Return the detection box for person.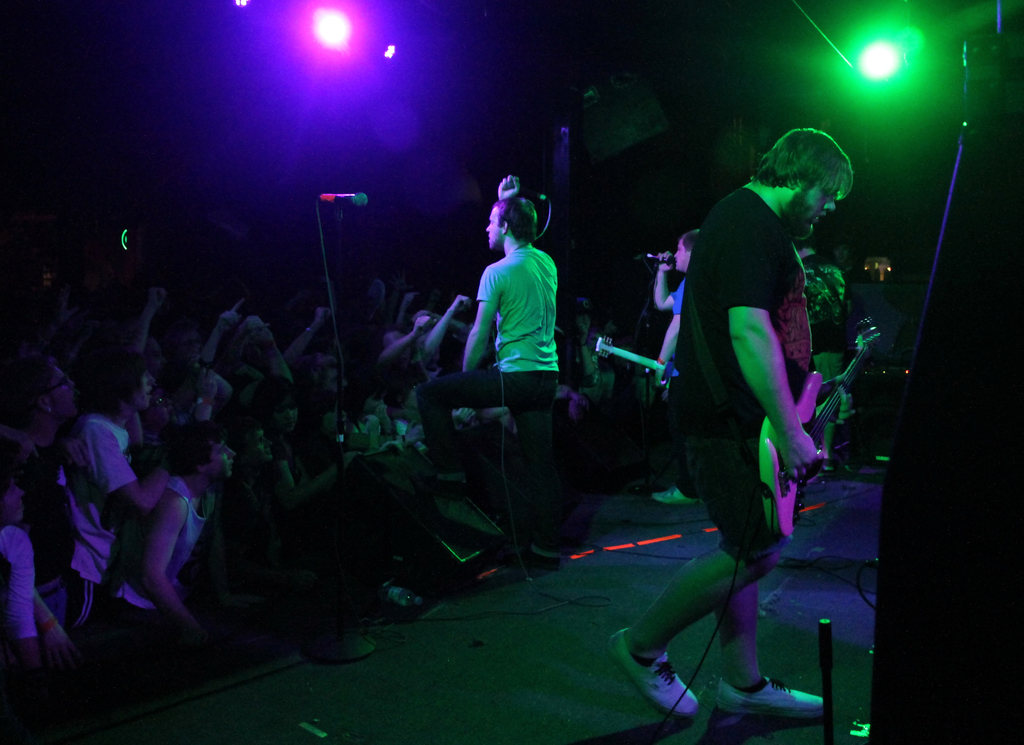
[600,128,852,716].
